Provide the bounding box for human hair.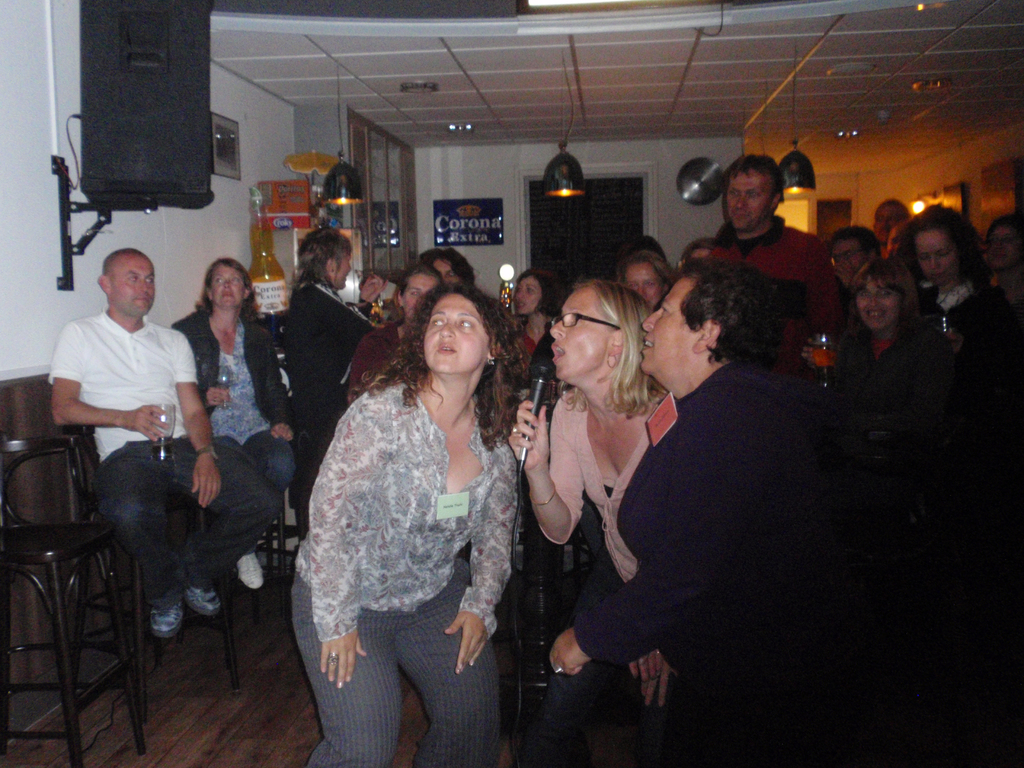
bbox=[728, 151, 786, 186].
